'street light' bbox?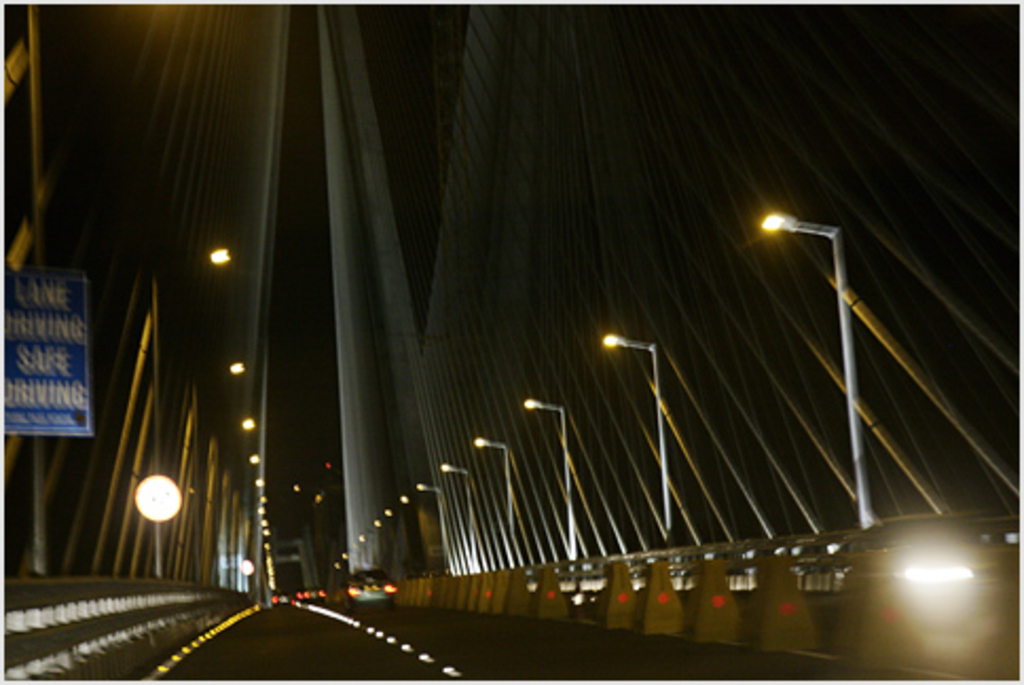
box=[252, 493, 271, 505]
